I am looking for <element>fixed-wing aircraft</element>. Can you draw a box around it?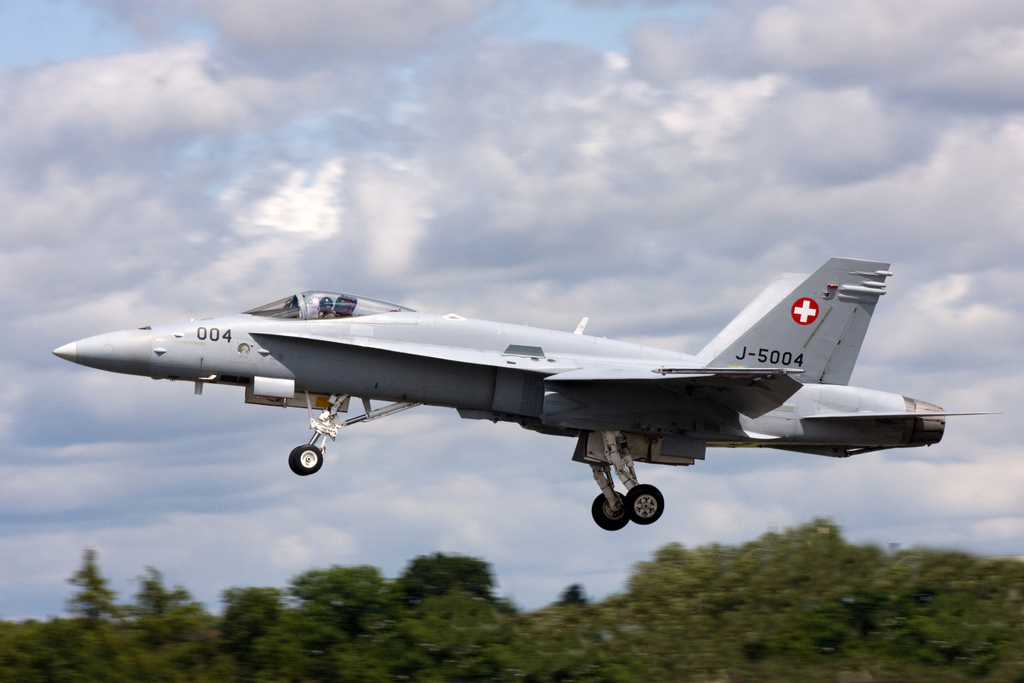
Sure, the bounding box is crop(52, 261, 1003, 531).
